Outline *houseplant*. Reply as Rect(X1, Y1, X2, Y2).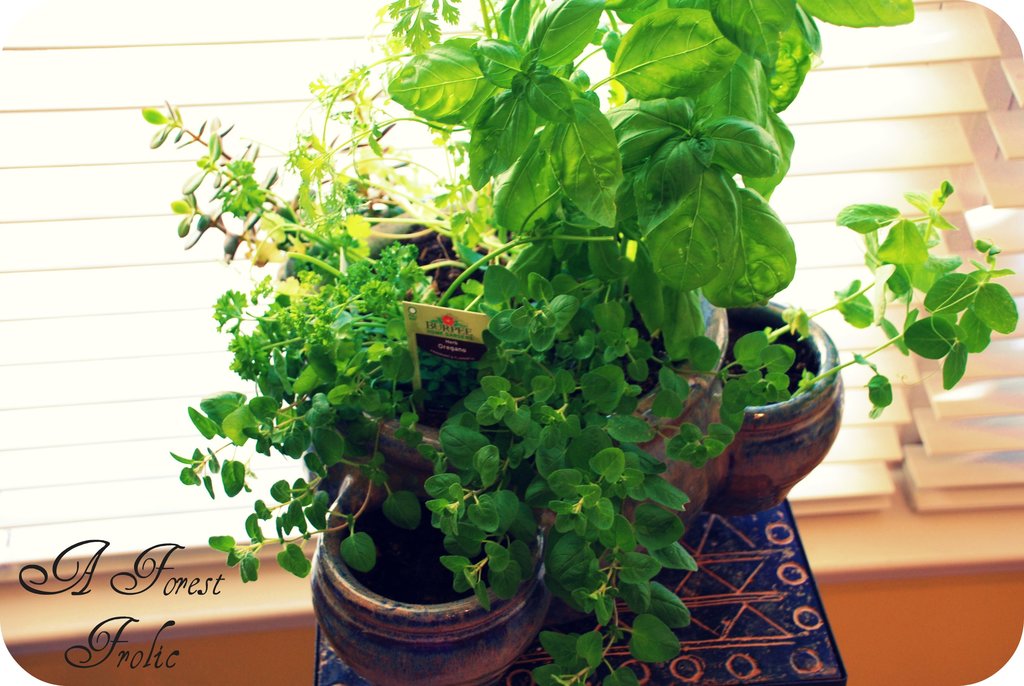
Rect(138, 67, 563, 685).
